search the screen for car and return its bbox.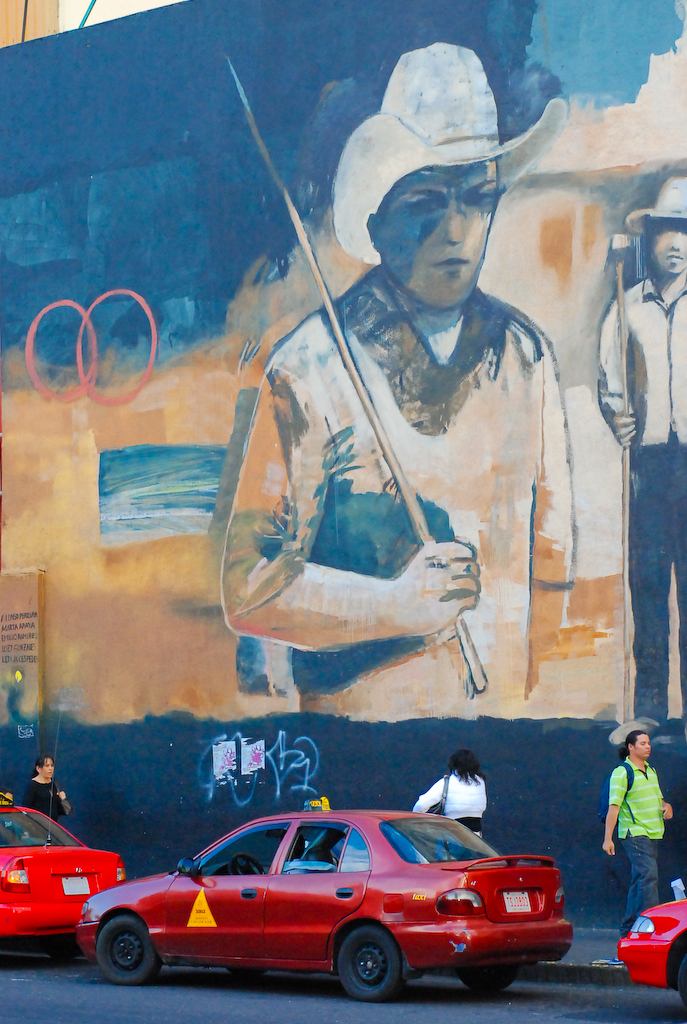
Found: locate(617, 890, 686, 1012).
